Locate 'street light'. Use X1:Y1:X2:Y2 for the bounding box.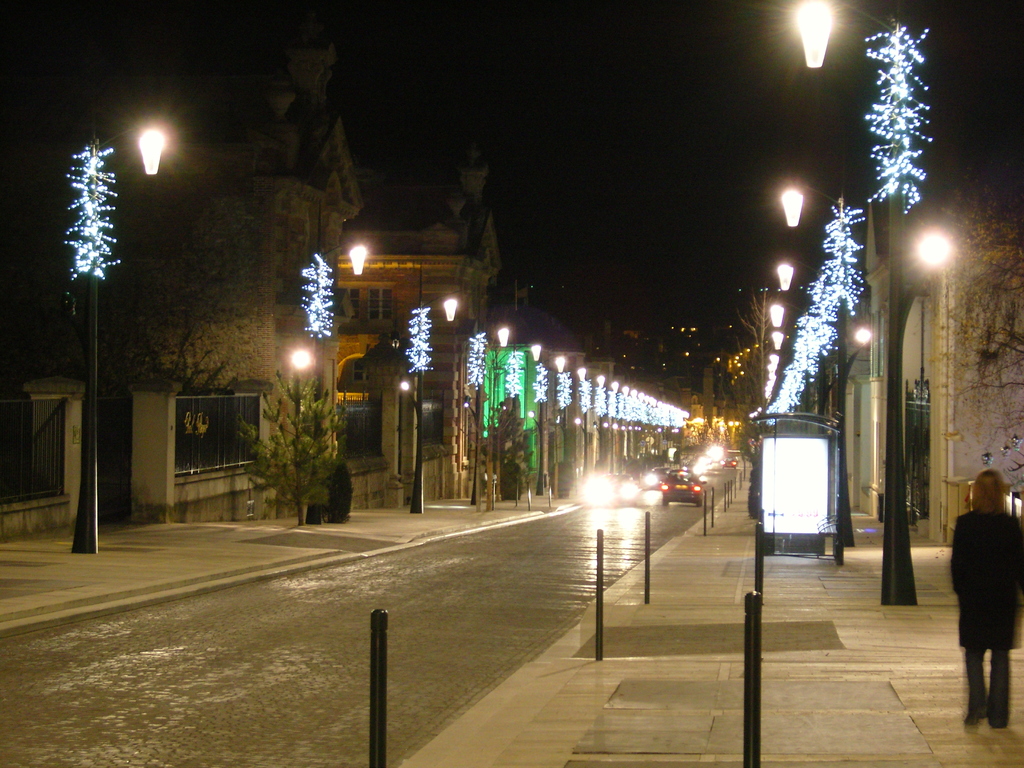
301:202:366:532.
